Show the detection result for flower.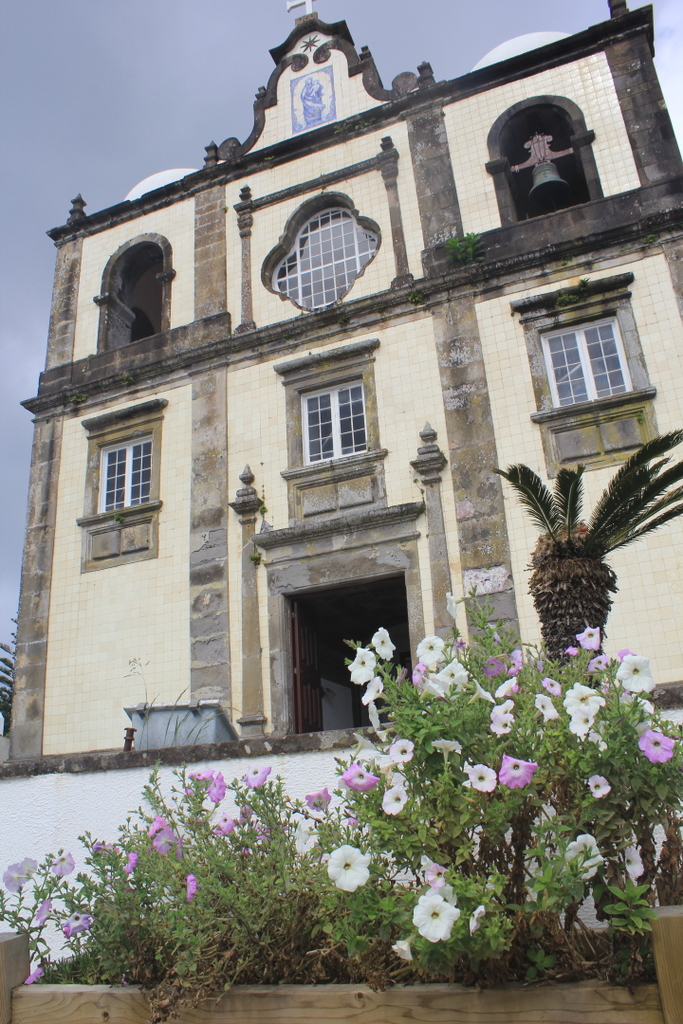
Rect(92, 841, 109, 857).
